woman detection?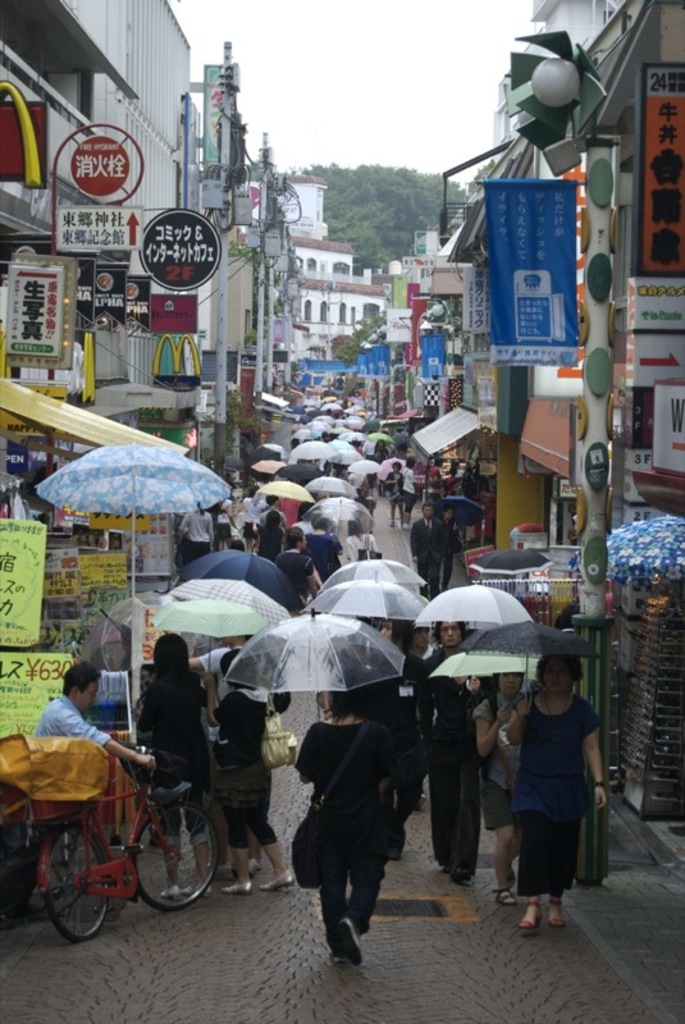
locate(472, 662, 528, 893)
